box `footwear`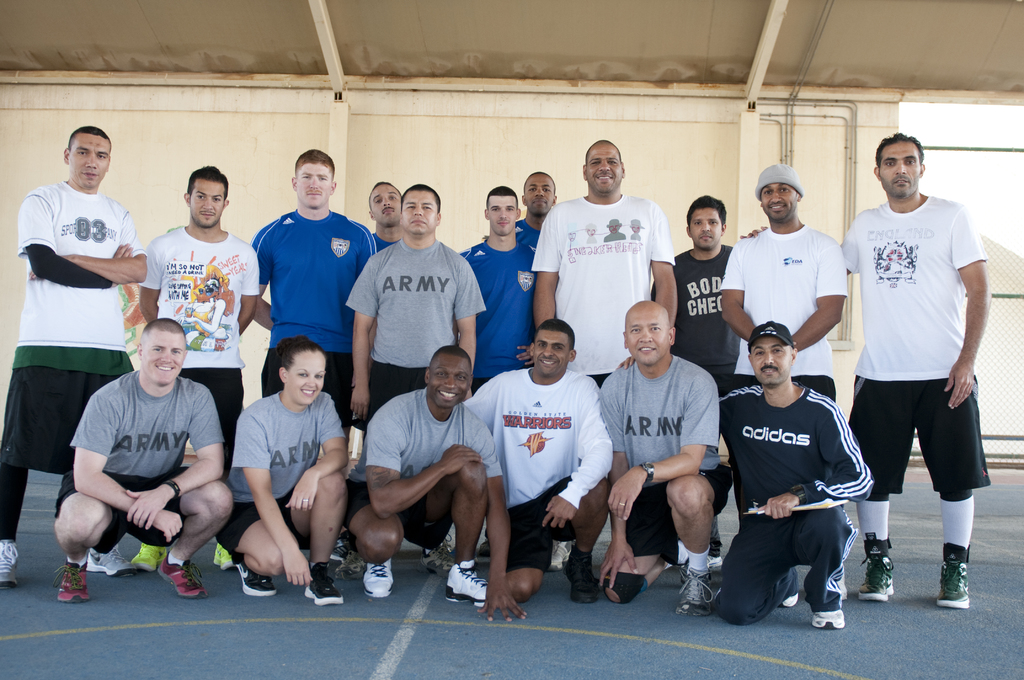
{"left": 335, "top": 549, "right": 369, "bottom": 576}
